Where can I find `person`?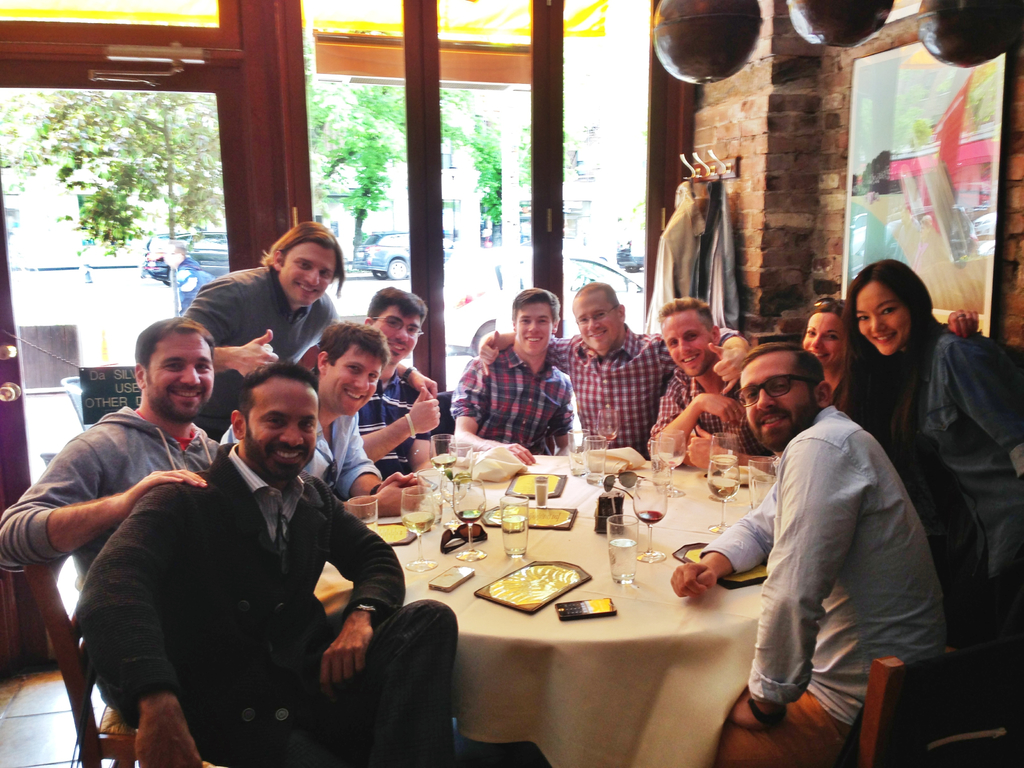
You can find it at pyautogui.locateOnScreen(800, 291, 858, 407).
